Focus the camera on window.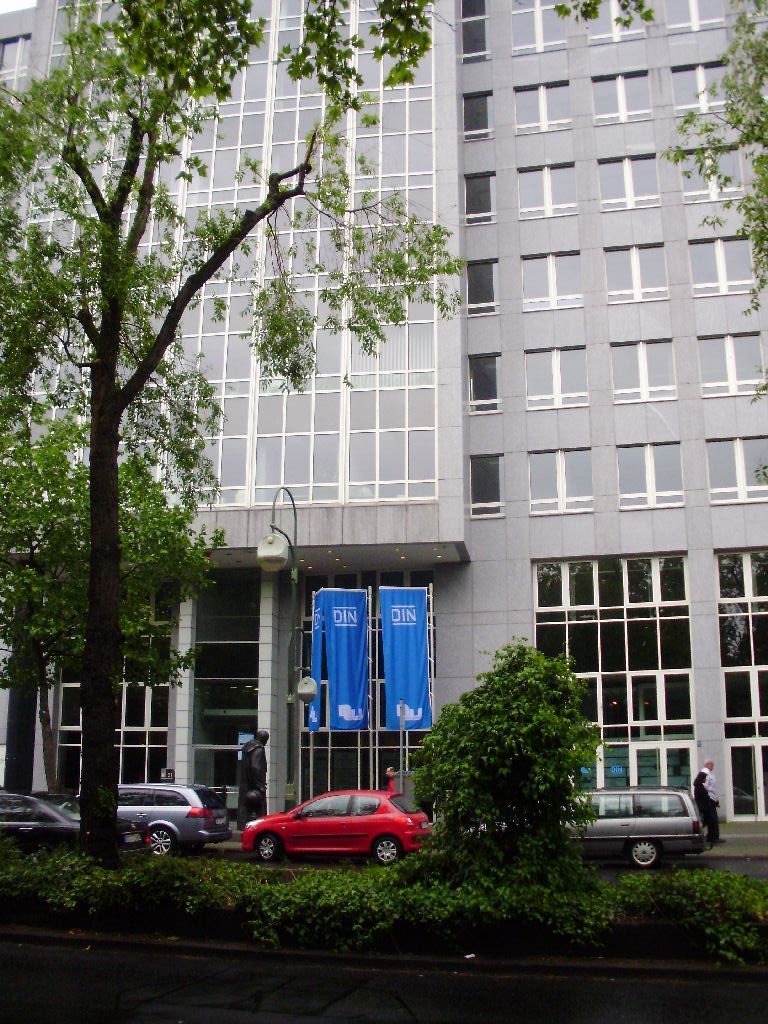
Focus region: bbox(467, 348, 499, 419).
